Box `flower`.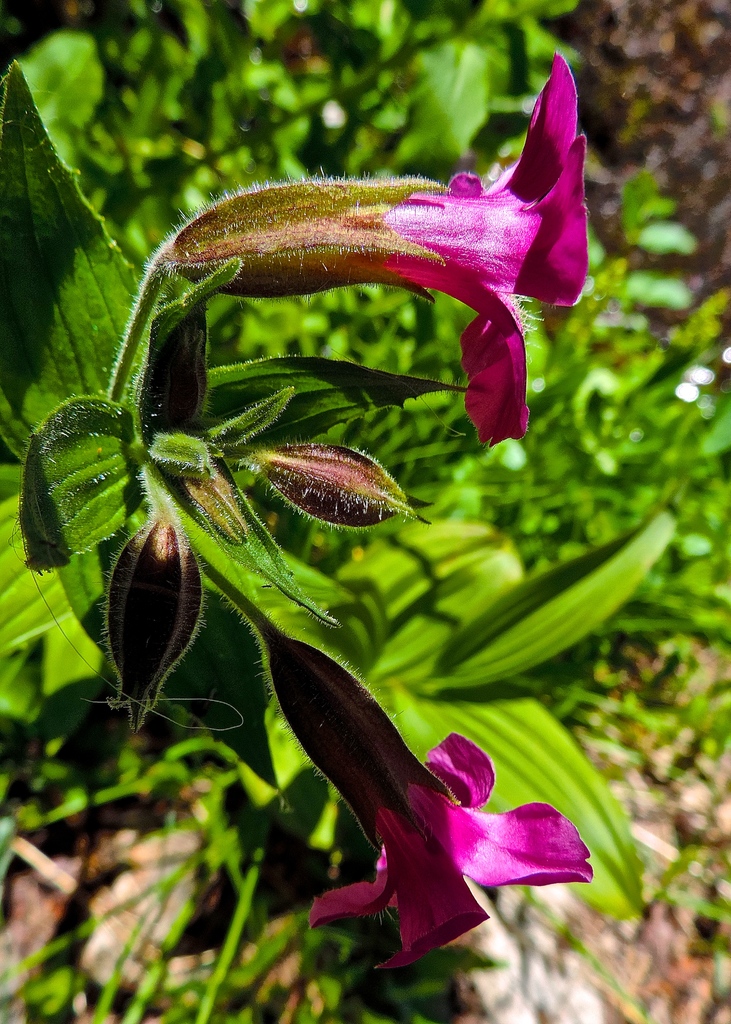
region(100, 73, 595, 460).
